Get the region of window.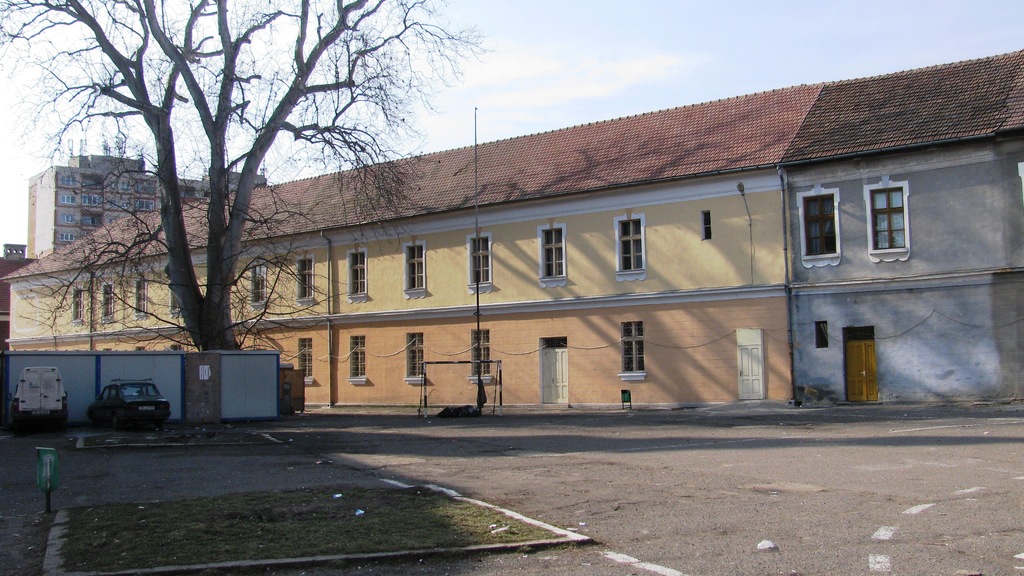
407/332/428/380.
